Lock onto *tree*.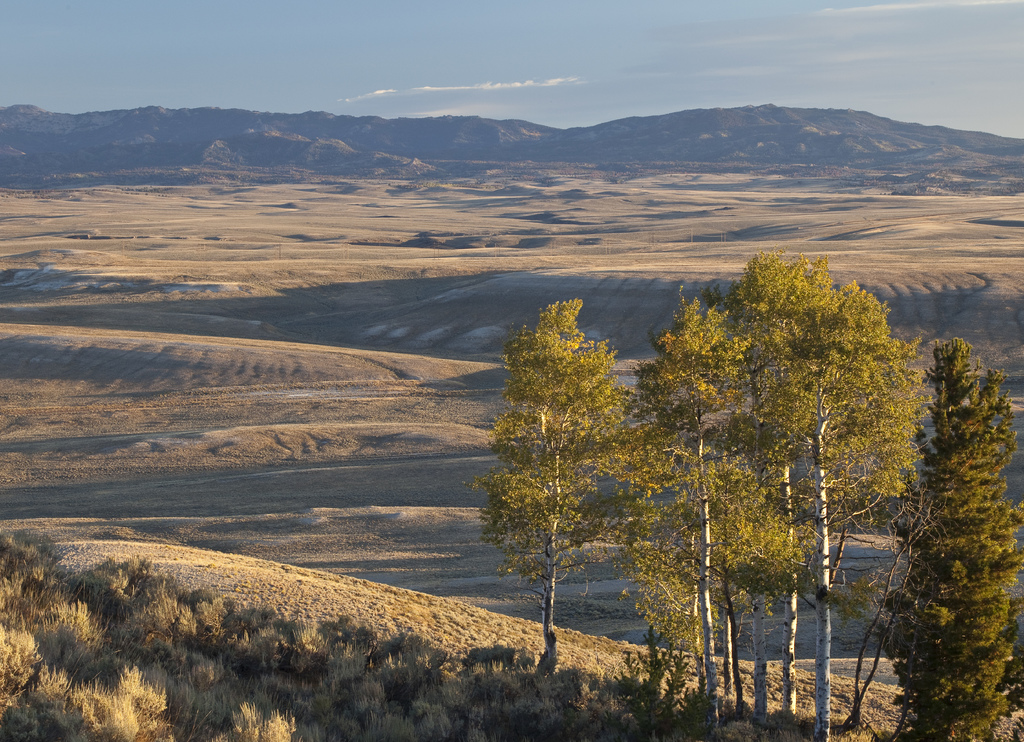
Locked: 636, 328, 748, 700.
